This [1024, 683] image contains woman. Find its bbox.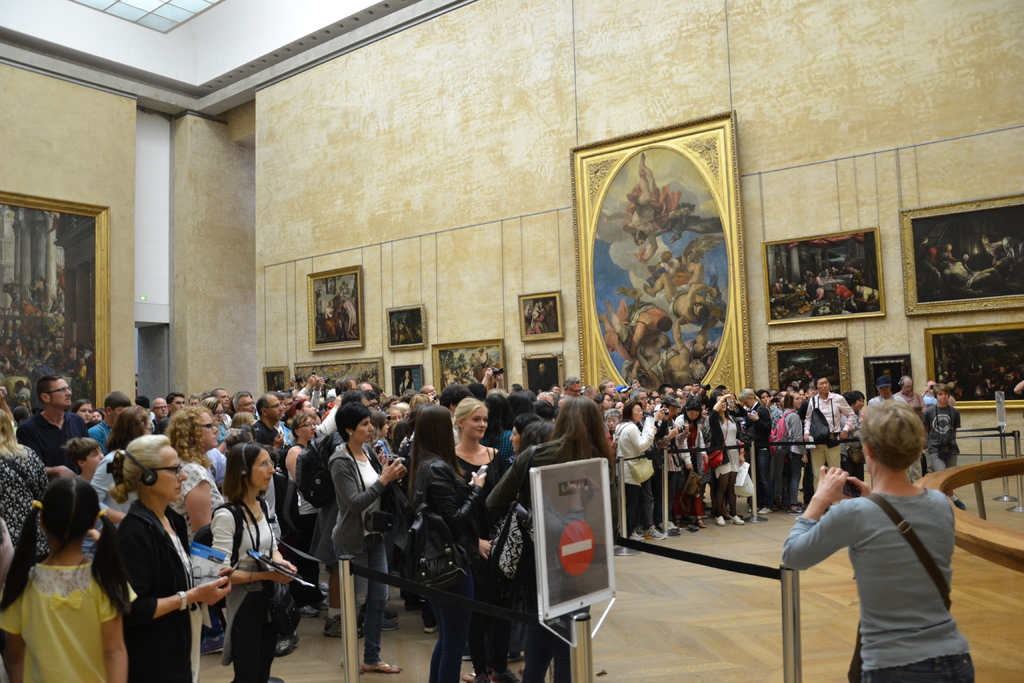
476,391,616,682.
